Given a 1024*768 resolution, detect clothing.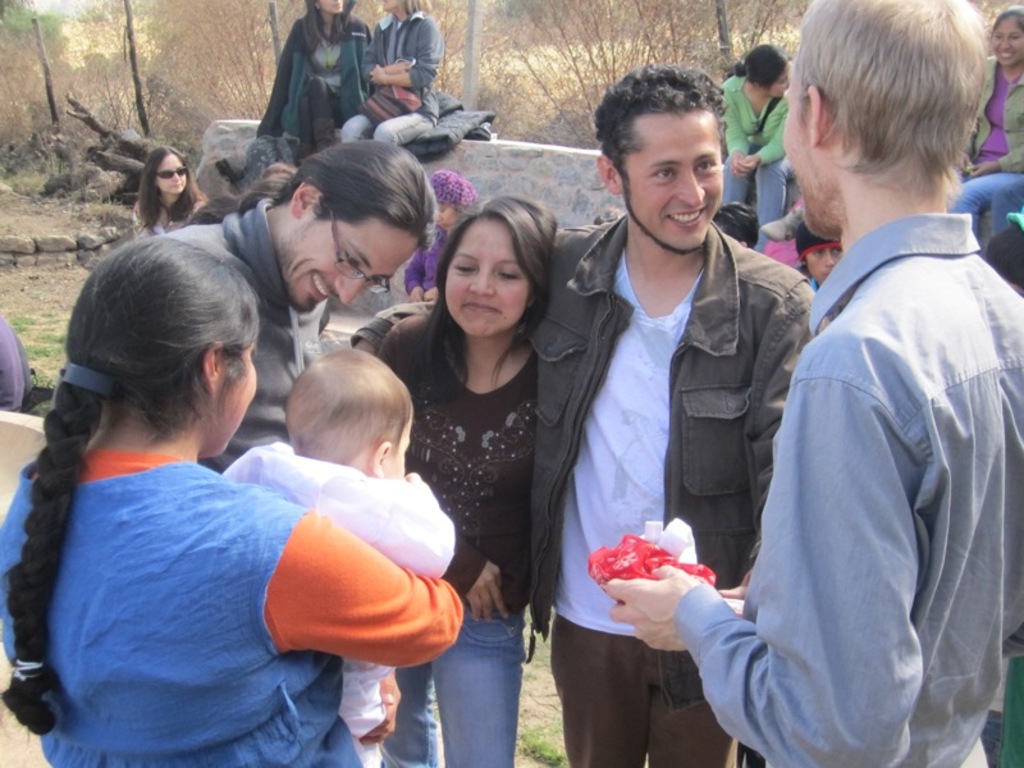
954:50:1023:243.
